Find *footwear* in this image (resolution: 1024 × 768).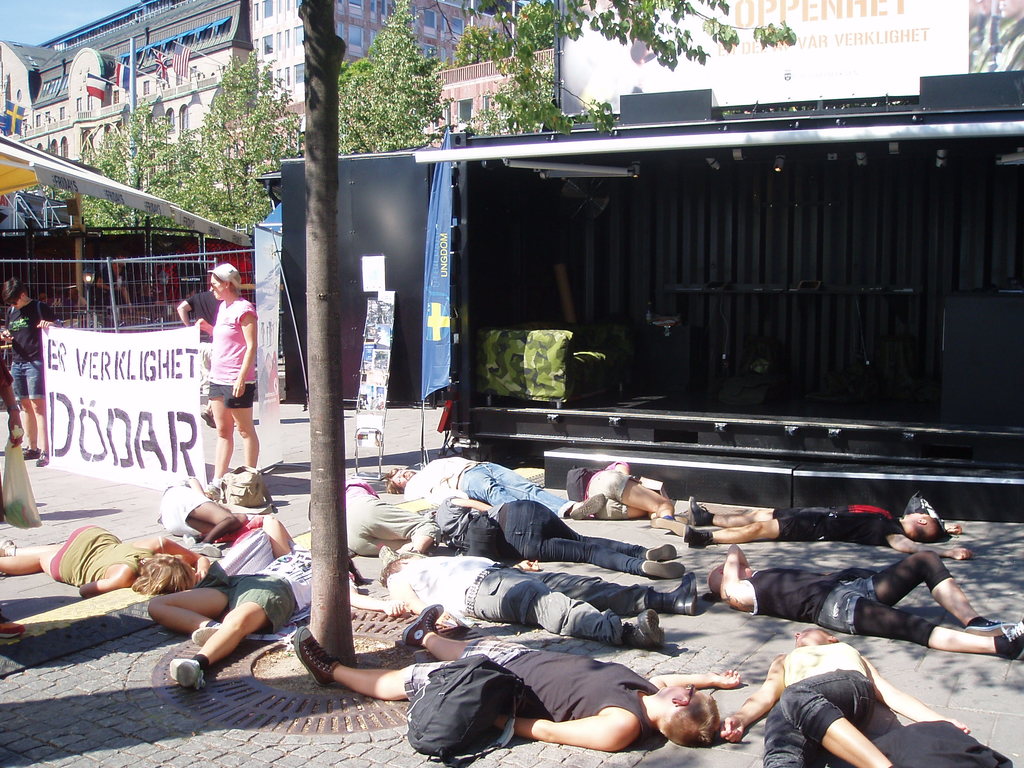
202/484/220/501.
